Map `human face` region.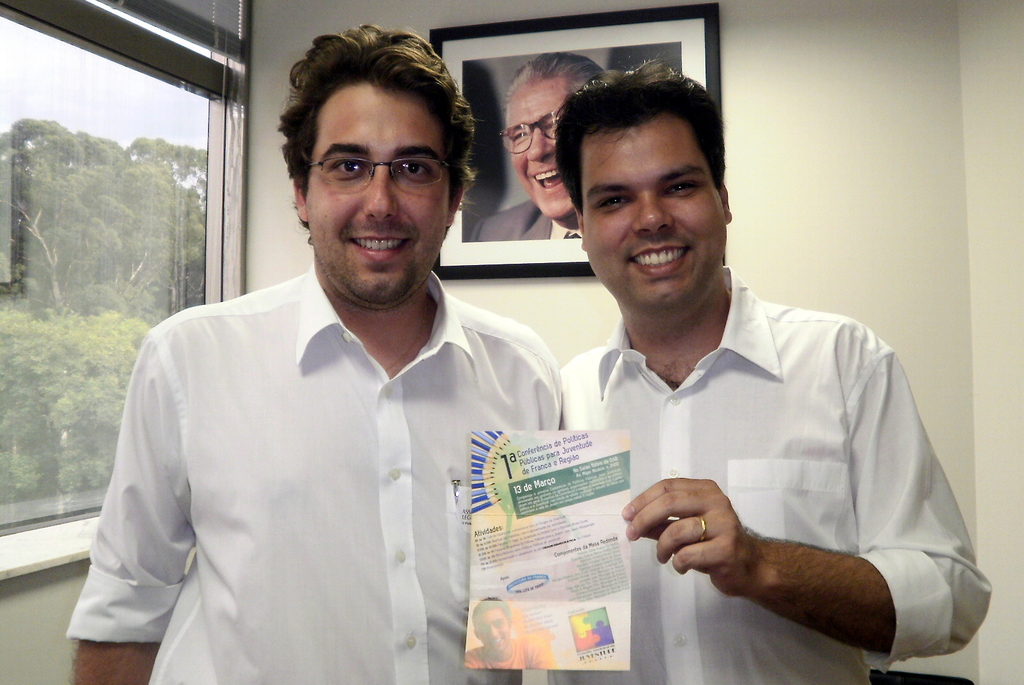
Mapped to region(303, 77, 456, 304).
